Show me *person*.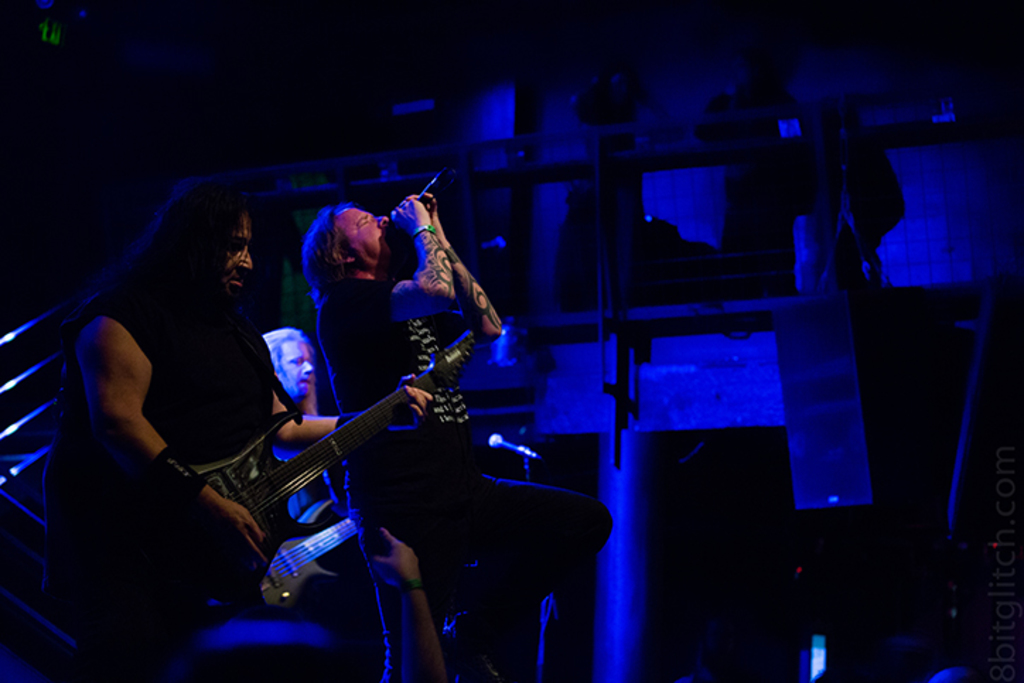
*person* is here: Rect(266, 320, 371, 655).
